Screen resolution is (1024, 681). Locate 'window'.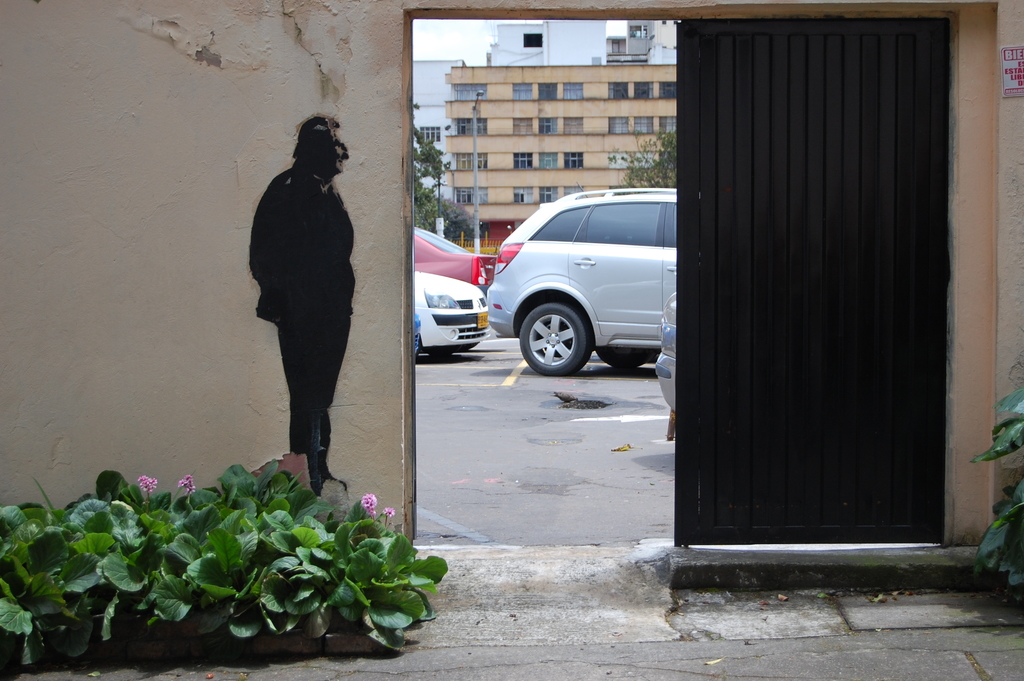
pyautogui.locateOnScreen(636, 85, 651, 99).
